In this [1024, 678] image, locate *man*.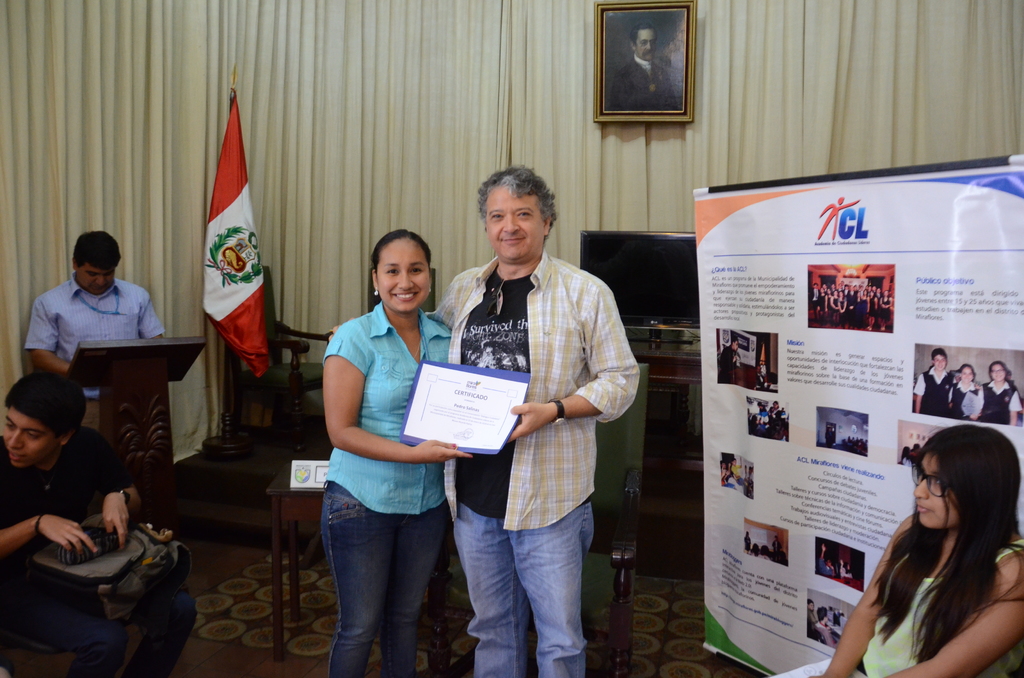
Bounding box: [x1=911, y1=346, x2=954, y2=415].
